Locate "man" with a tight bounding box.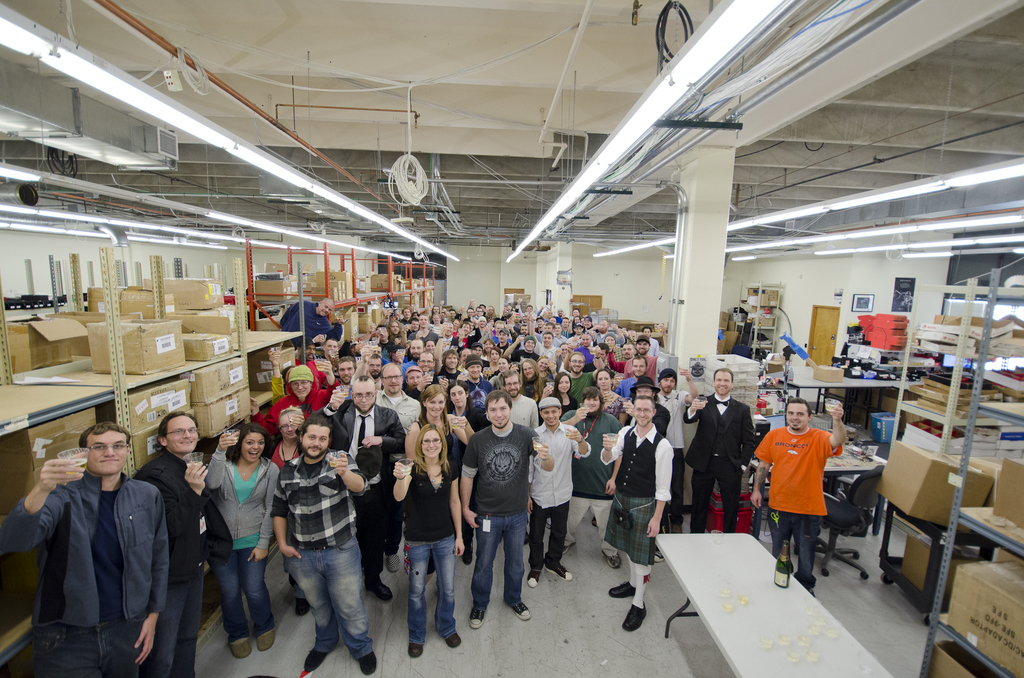
627:362:708:505.
